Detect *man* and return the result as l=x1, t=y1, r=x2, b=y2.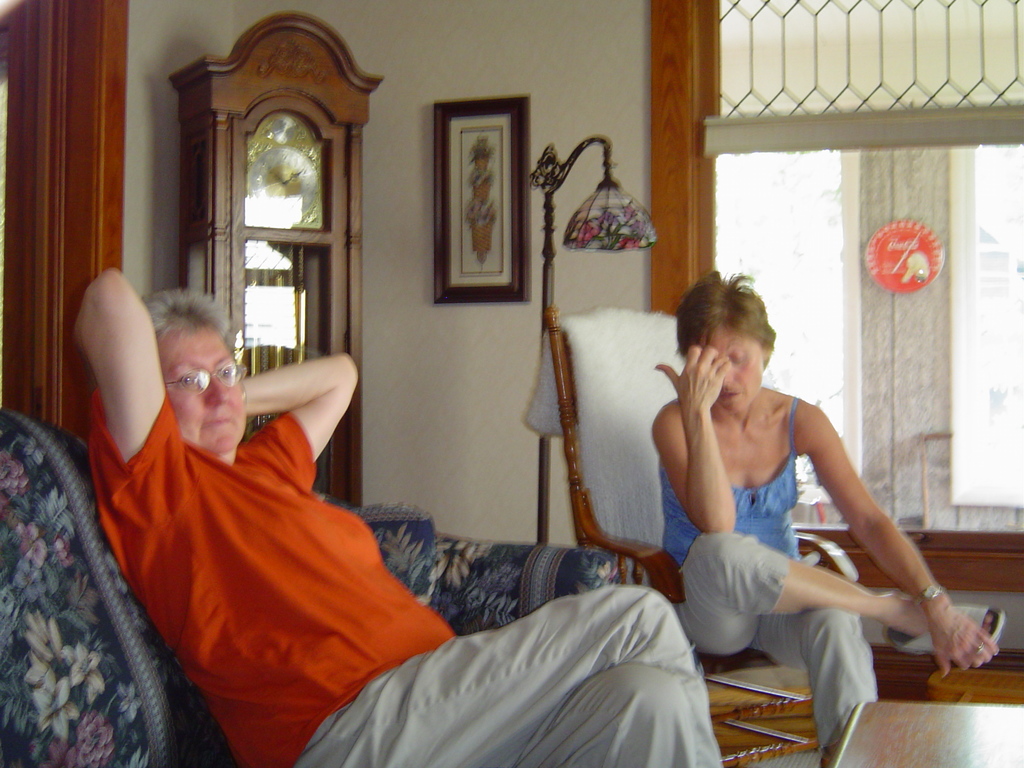
l=48, t=226, r=669, b=742.
